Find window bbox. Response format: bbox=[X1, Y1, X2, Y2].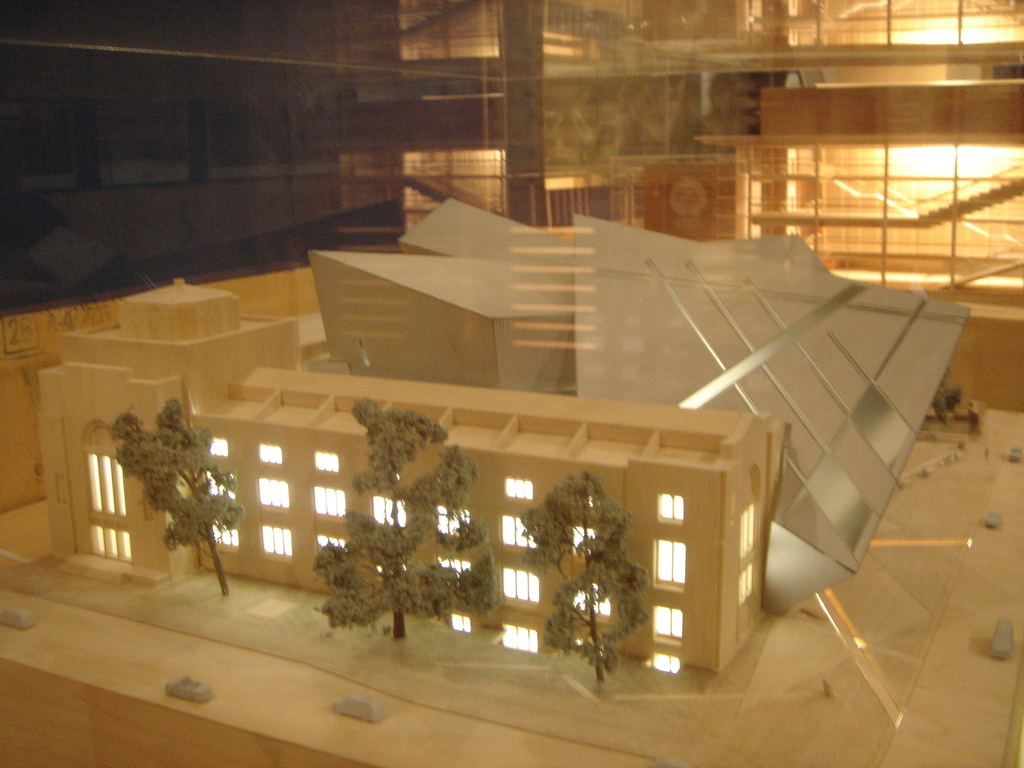
bbox=[207, 470, 236, 506].
